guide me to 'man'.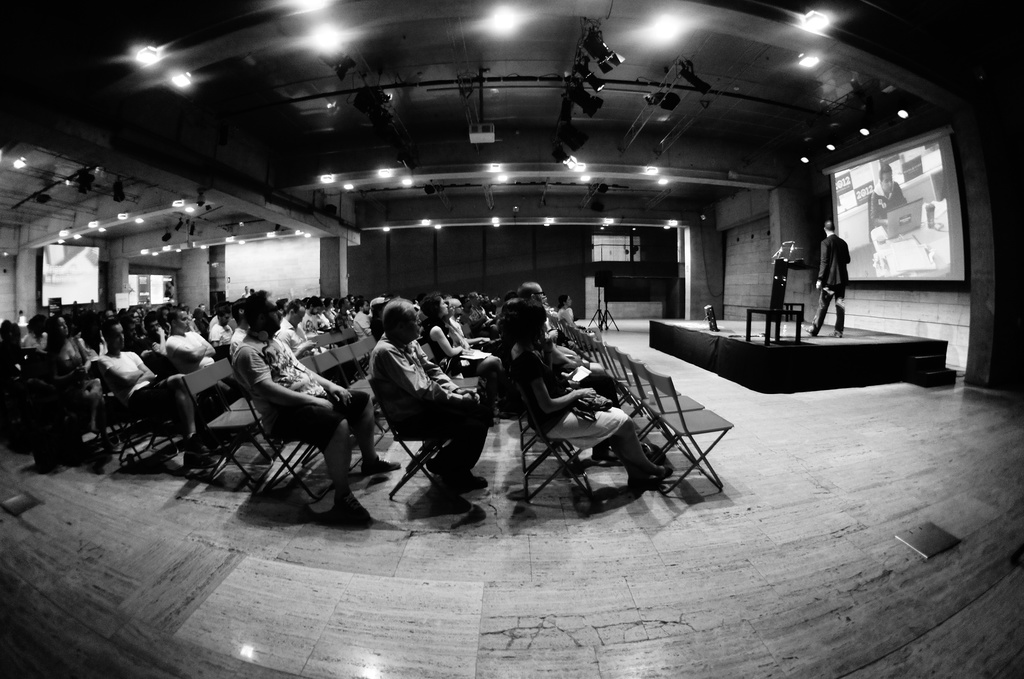
Guidance: box=[365, 308, 496, 521].
